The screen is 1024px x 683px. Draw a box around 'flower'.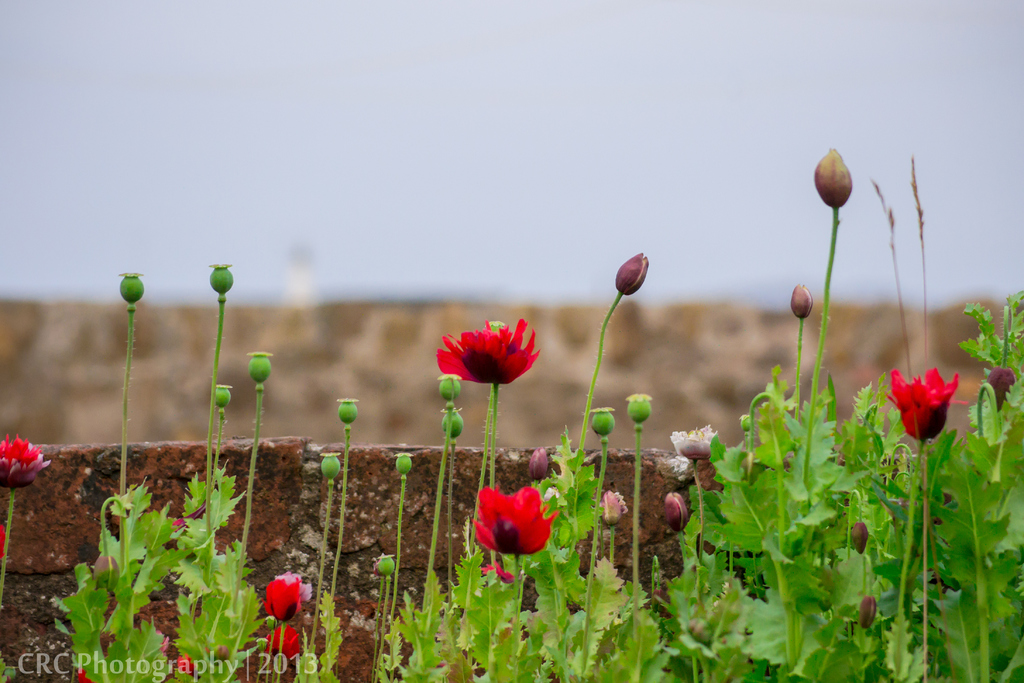
x1=246, y1=343, x2=276, y2=399.
